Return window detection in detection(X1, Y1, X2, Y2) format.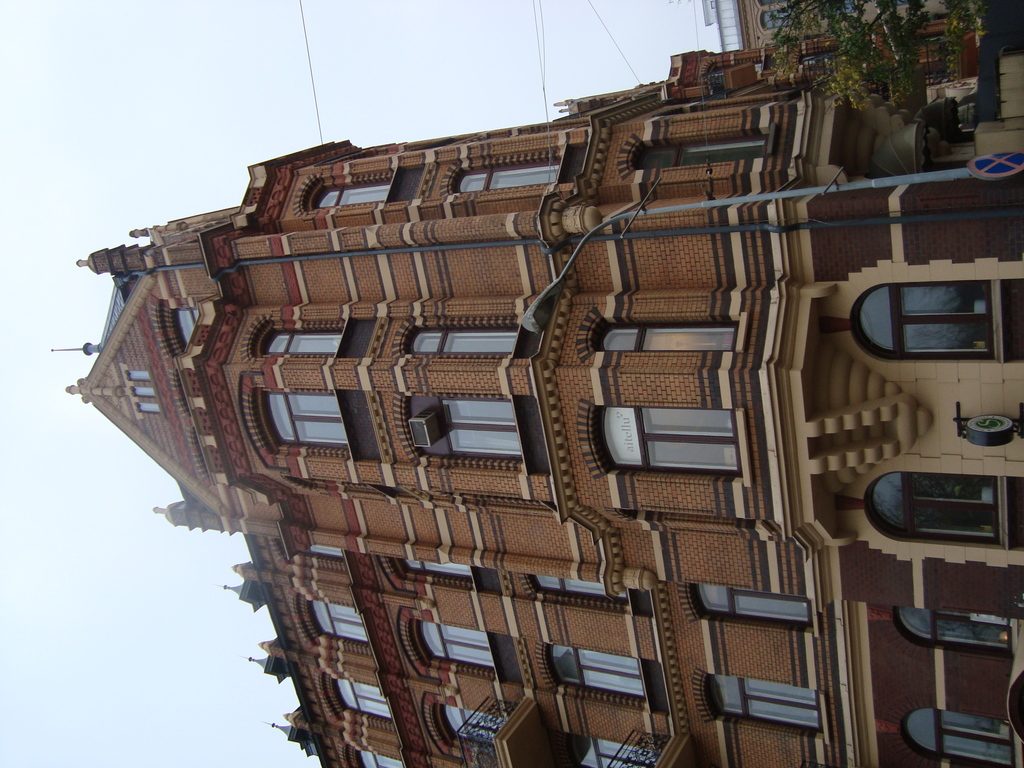
detection(390, 311, 526, 364).
